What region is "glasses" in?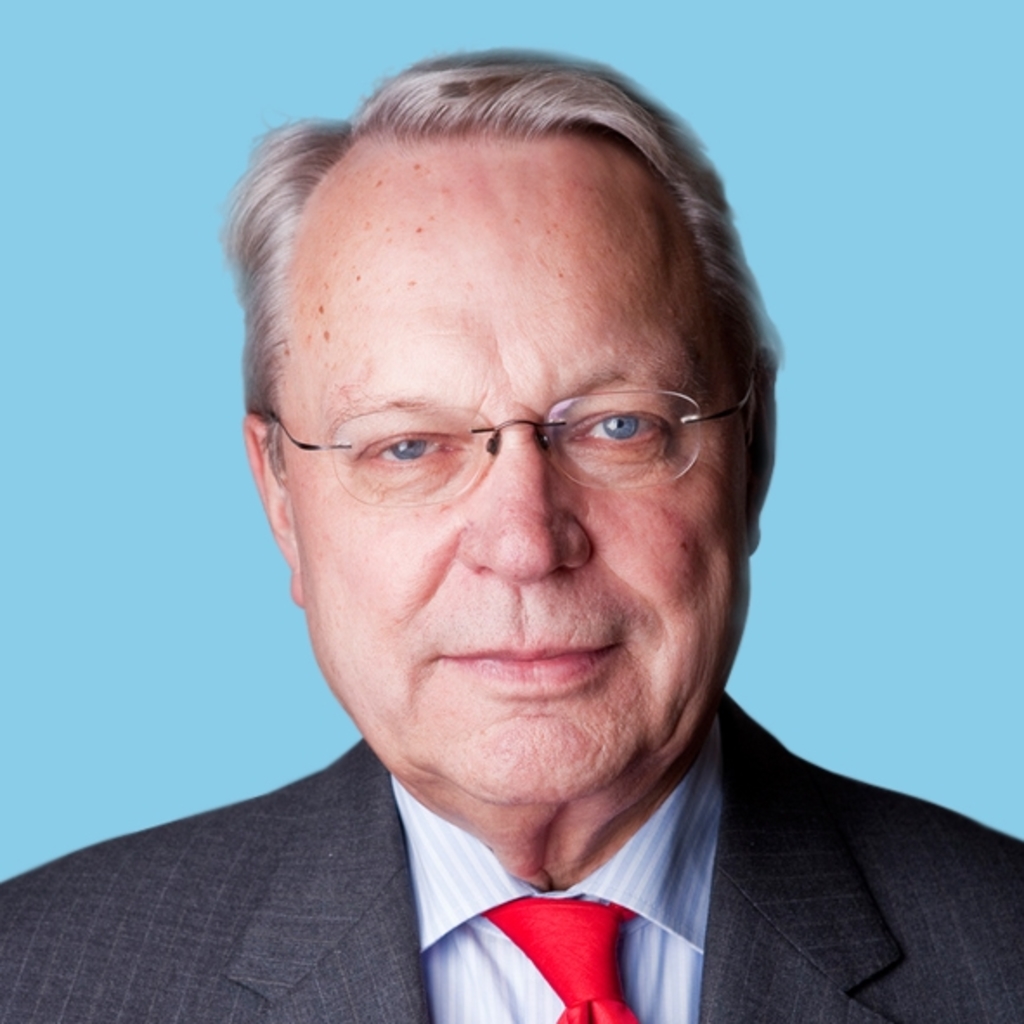
region(270, 366, 762, 509).
